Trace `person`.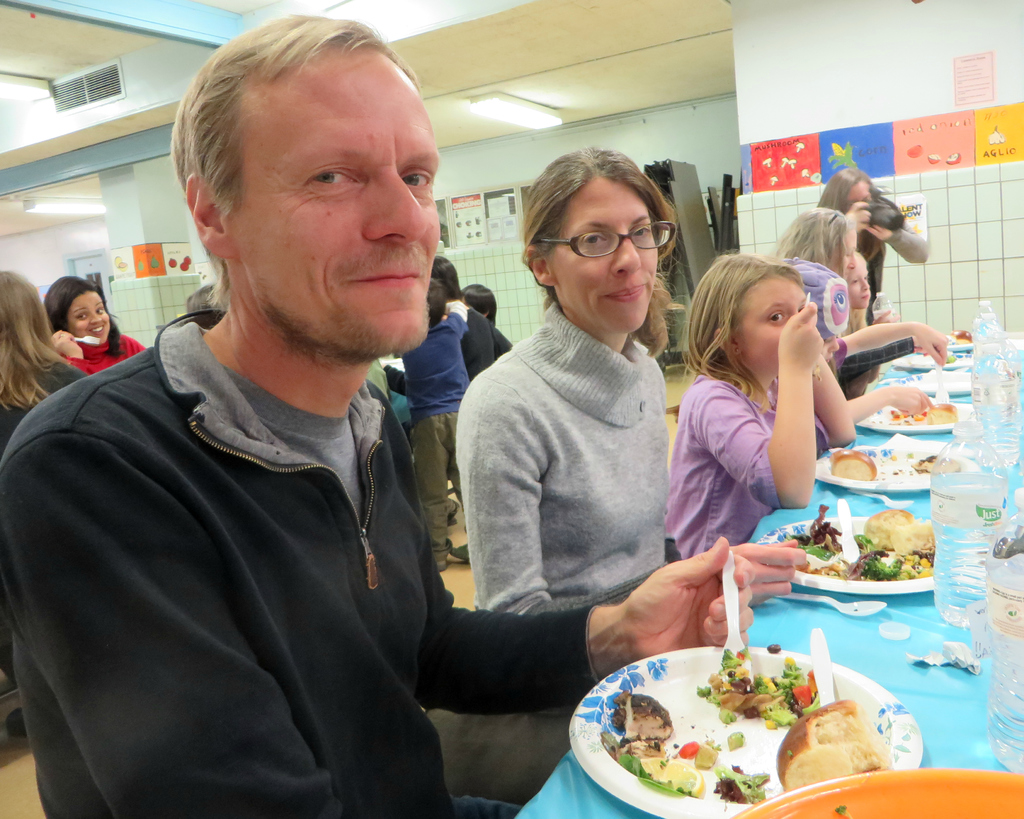
Traced to {"x1": 0, "y1": 266, "x2": 79, "y2": 436}.
